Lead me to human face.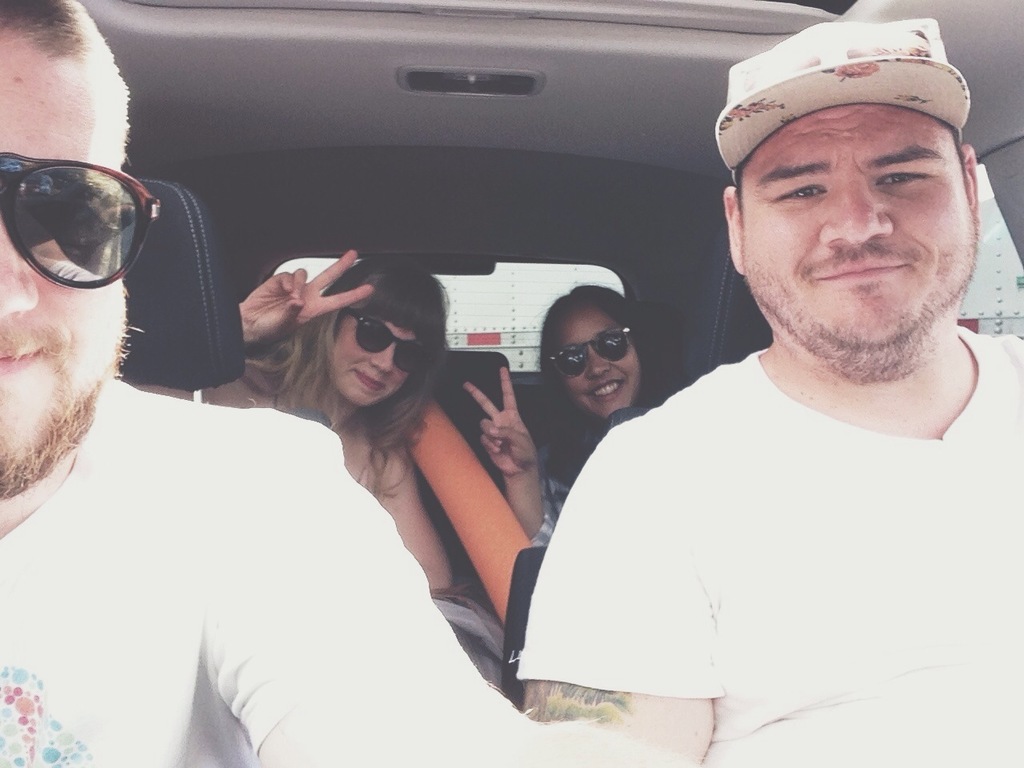
Lead to <bbox>553, 303, 647, 418</bbox>.
